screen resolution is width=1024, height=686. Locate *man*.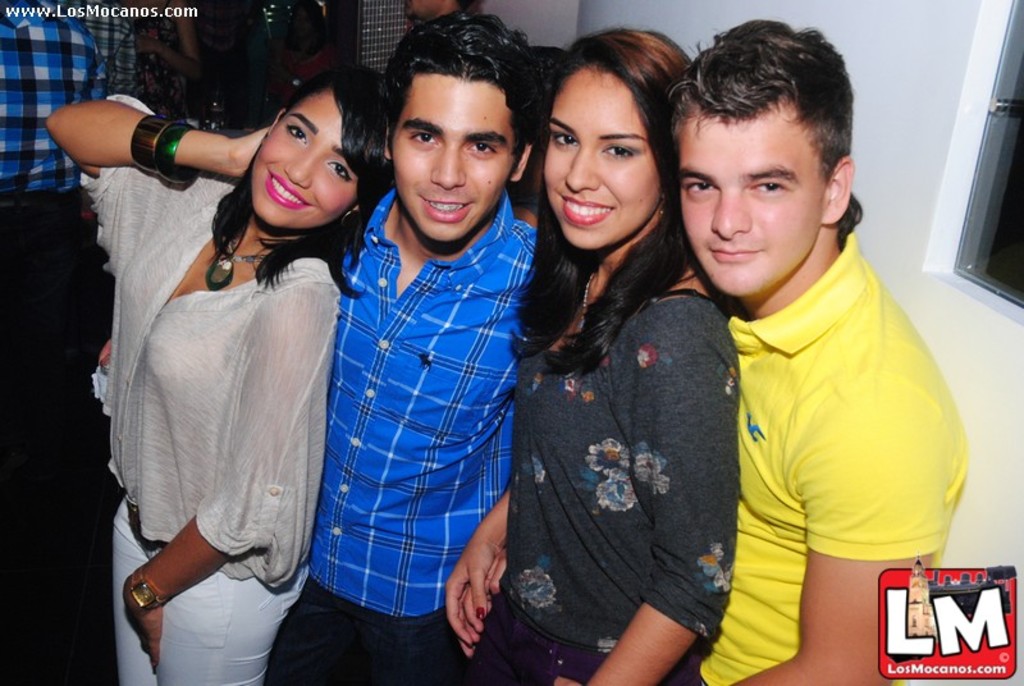
404/8/989/683.
